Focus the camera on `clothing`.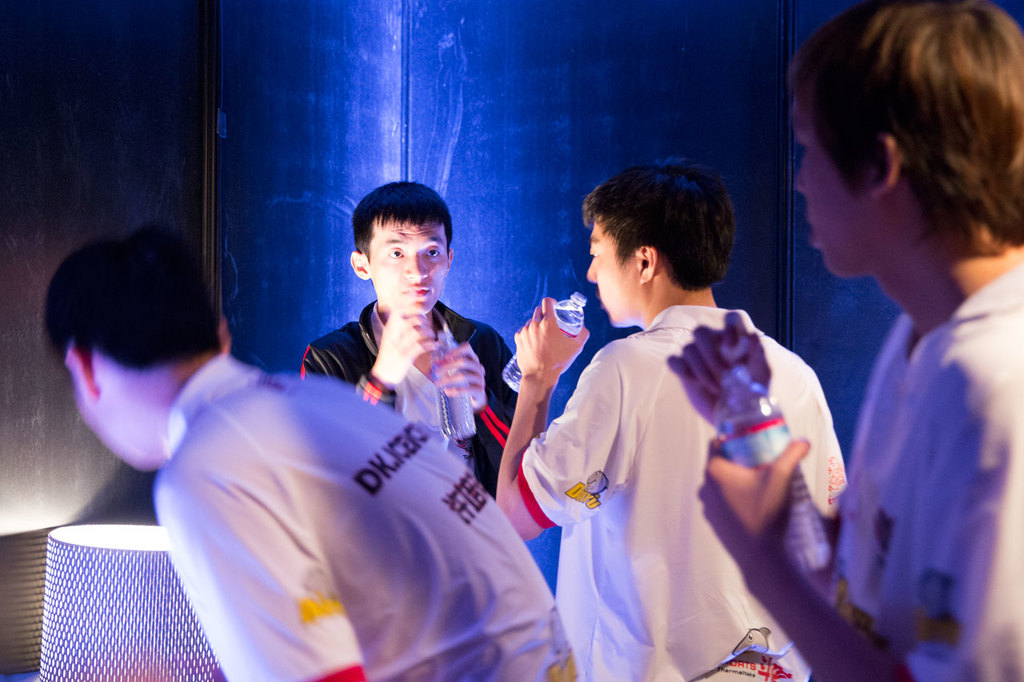
Focus region: pyautogui.locateOnScreen(837, 261, 1023, 681).
